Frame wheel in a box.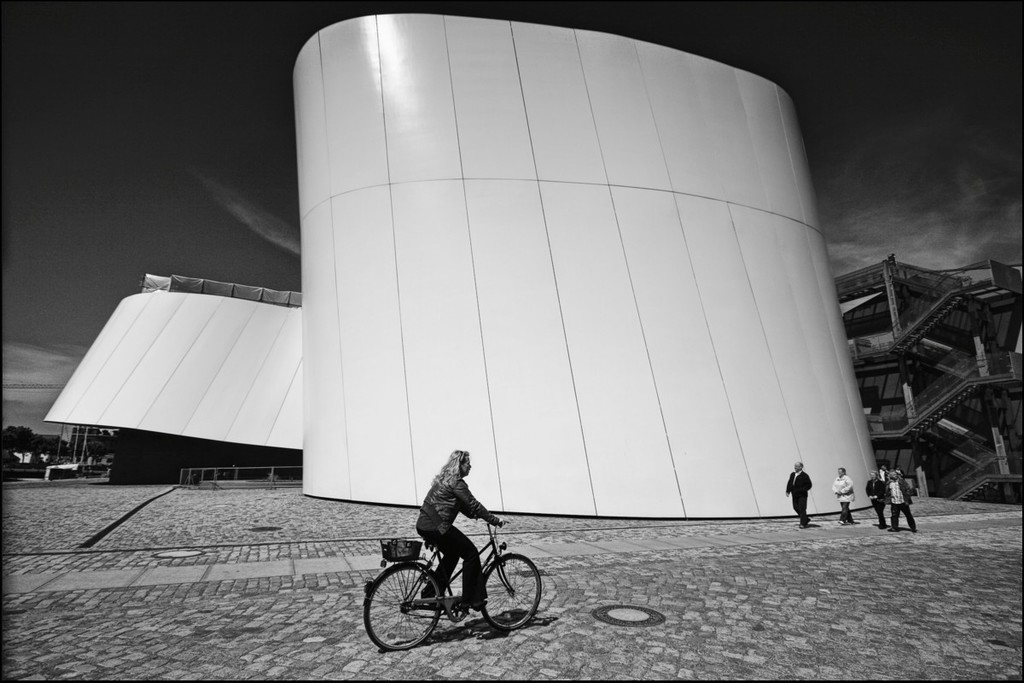
region(371, 576, 437, 657).
